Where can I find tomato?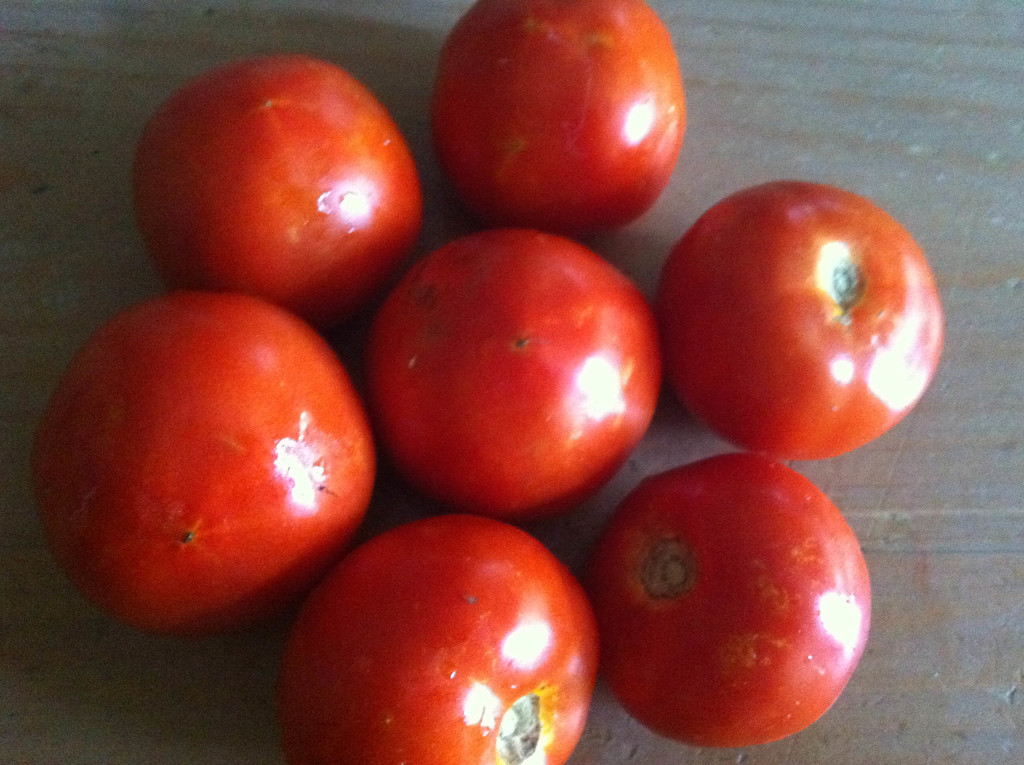
You can find it at box(676, 173, 947, 478).
